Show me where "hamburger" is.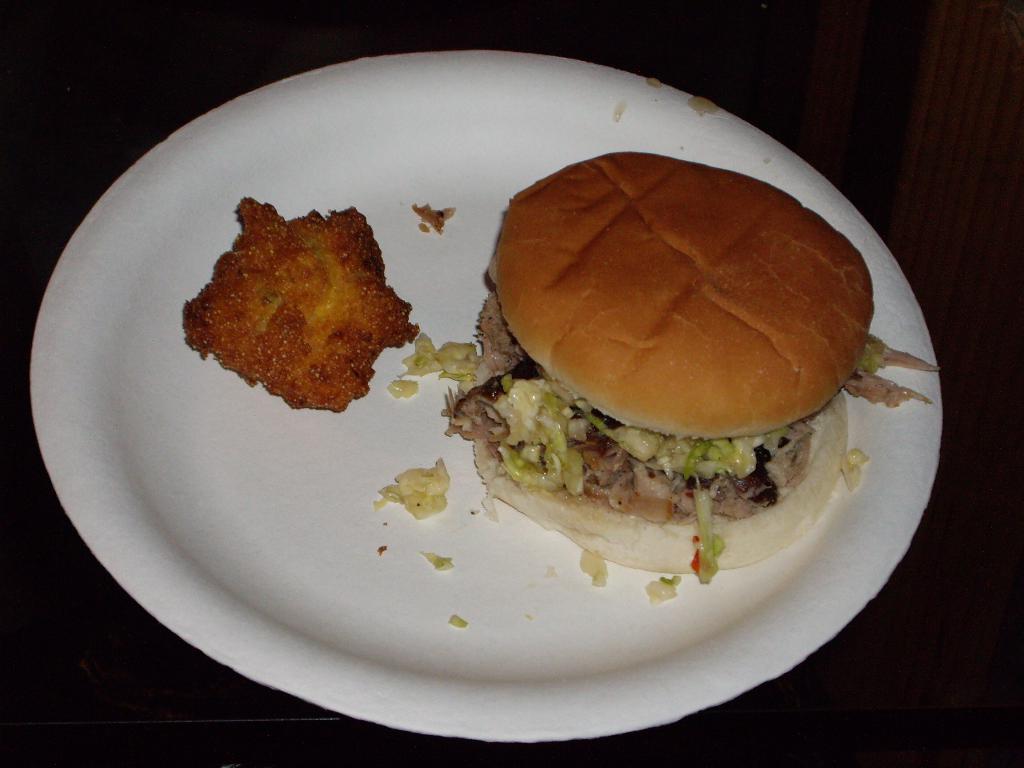
"hamburger" is at locate(441, 151, 941, 581).
